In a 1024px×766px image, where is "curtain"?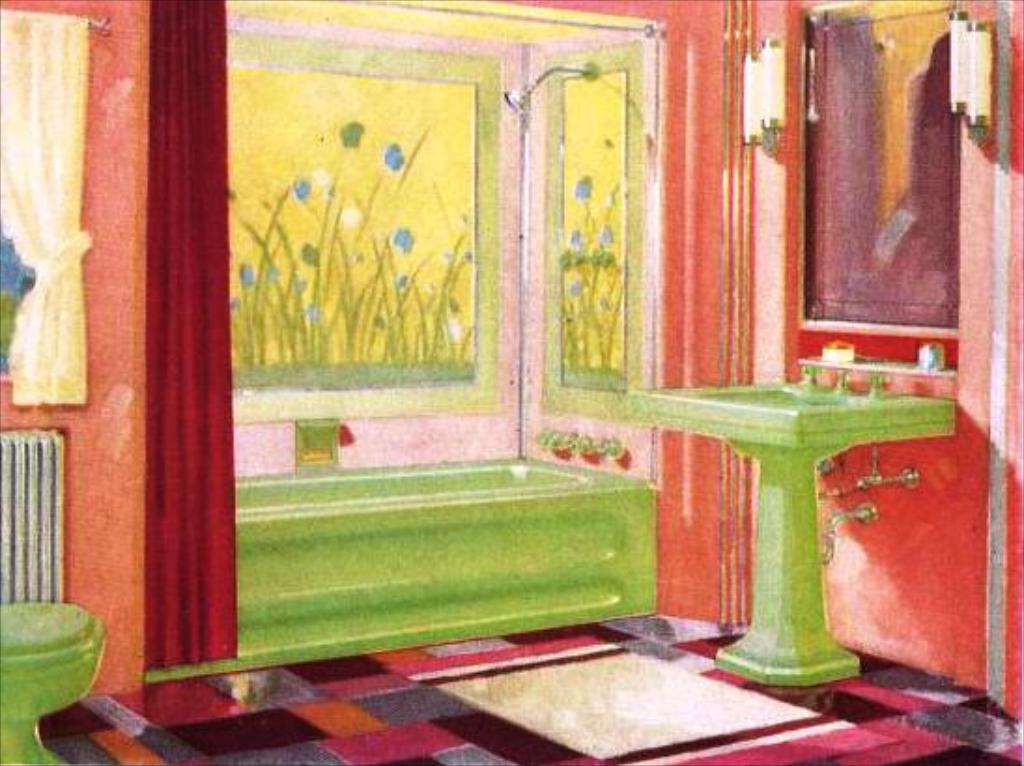
146 0 237 643.
